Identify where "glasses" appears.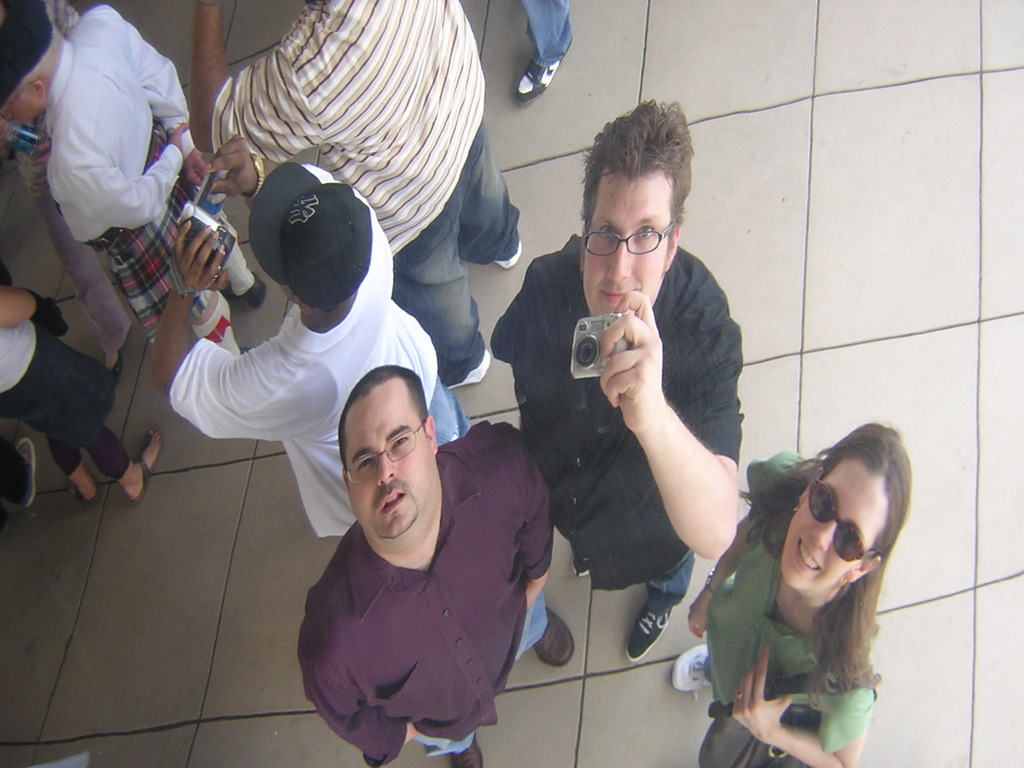
Appears at crop(806, 479, 878, 565).
